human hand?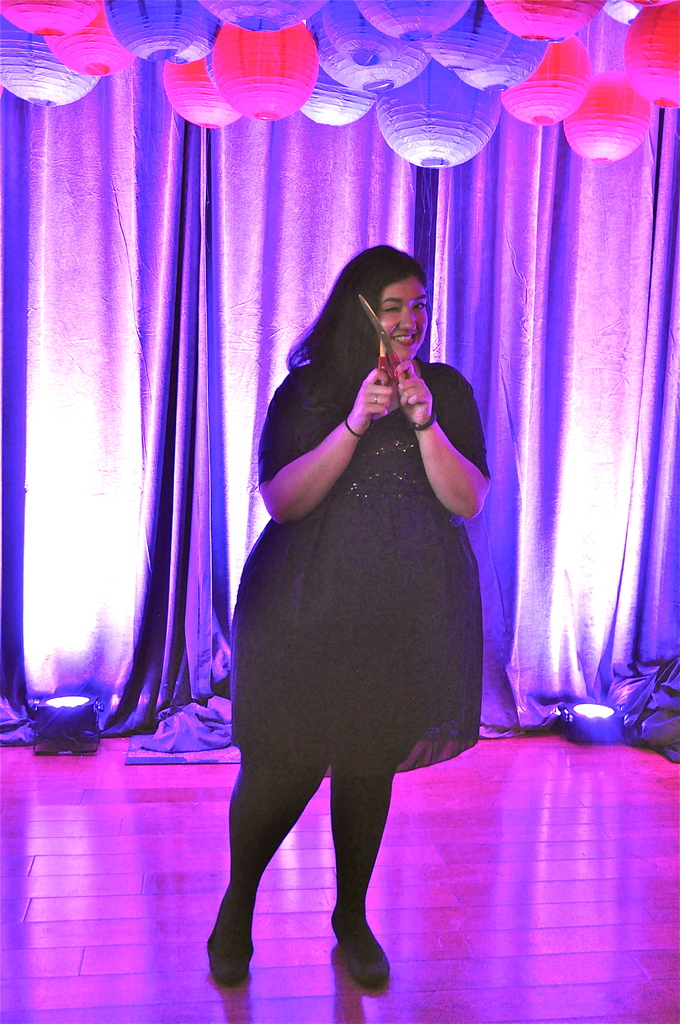
x1=393 y1=359 x2=431 y2=426
